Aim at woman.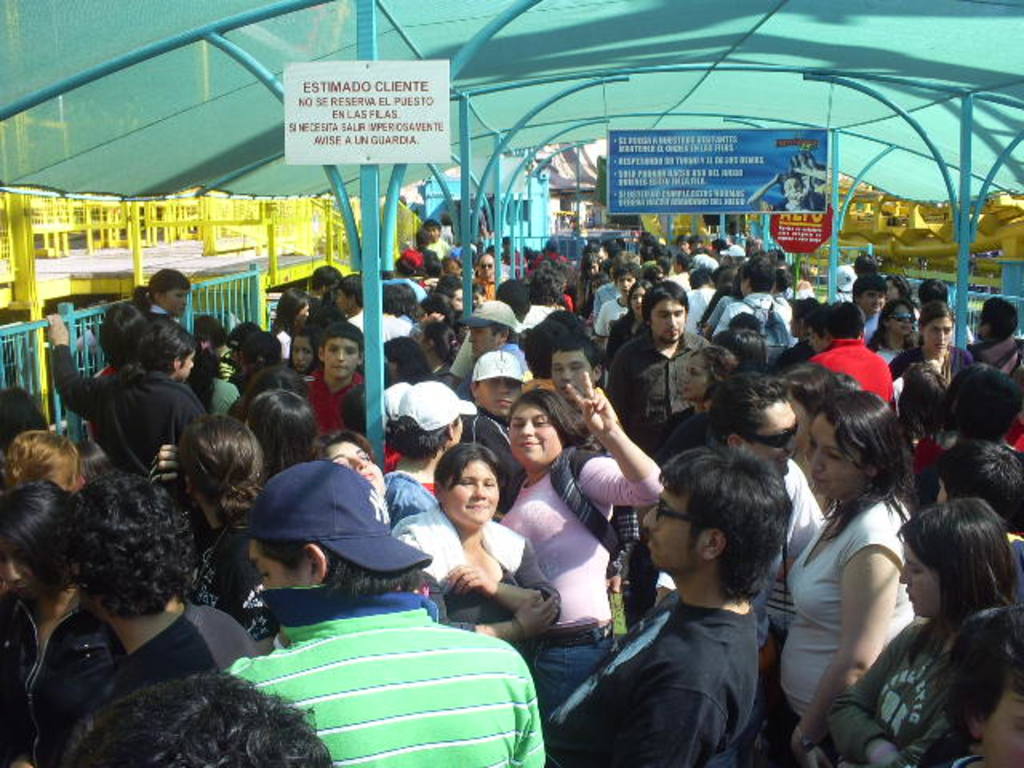
Aimed at select_region(248, 389, 328, 483).
